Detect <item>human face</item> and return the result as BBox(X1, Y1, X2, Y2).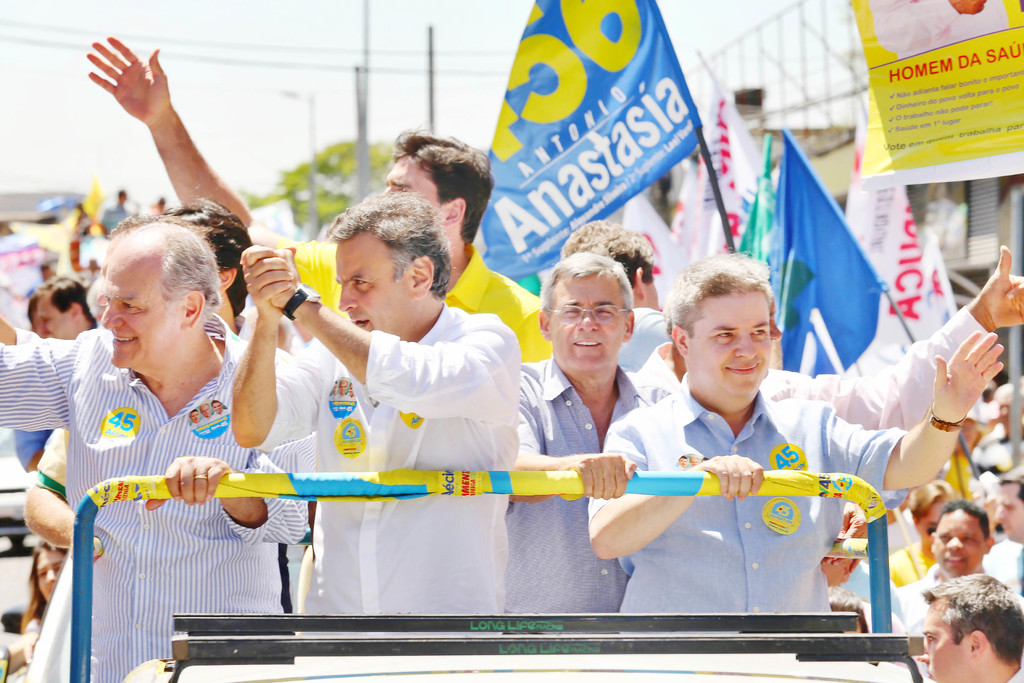
BBox(915, 614, 956, 681).
